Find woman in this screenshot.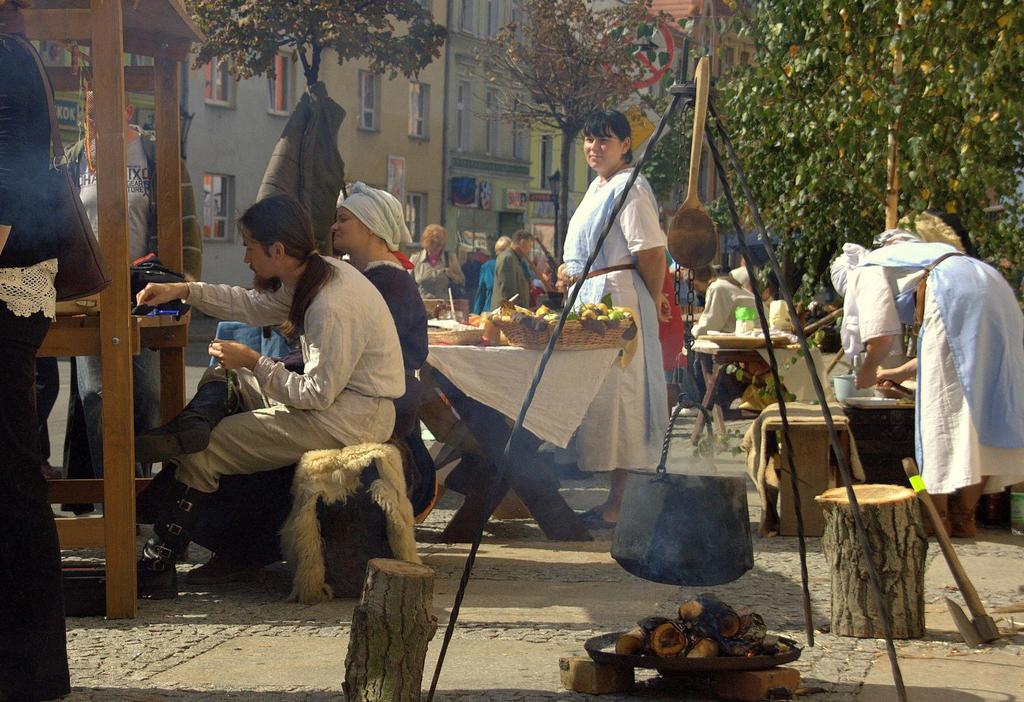
The bounding box for woman is locate(678, 266, 771, 418).
